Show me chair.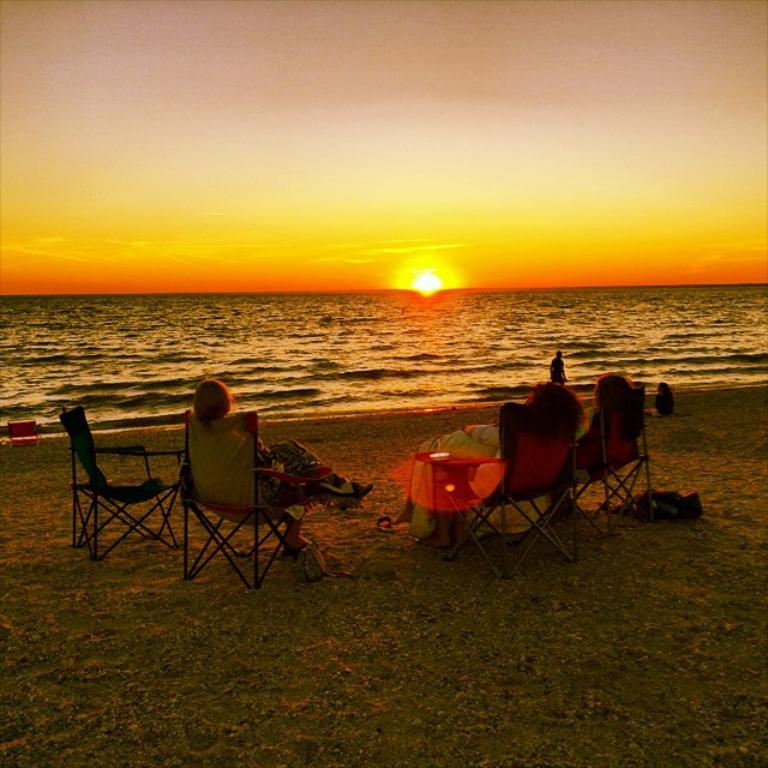
chair is here: 419 392 599 596.
